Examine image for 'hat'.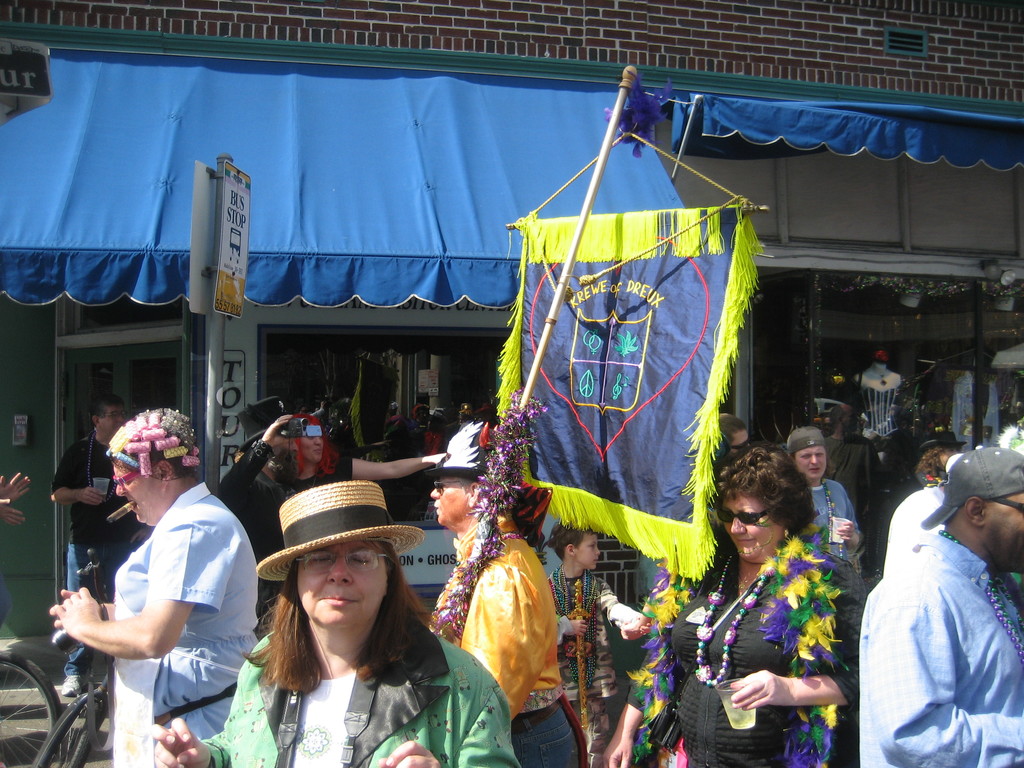
Examination result: box(256, 481, 424, 584).
